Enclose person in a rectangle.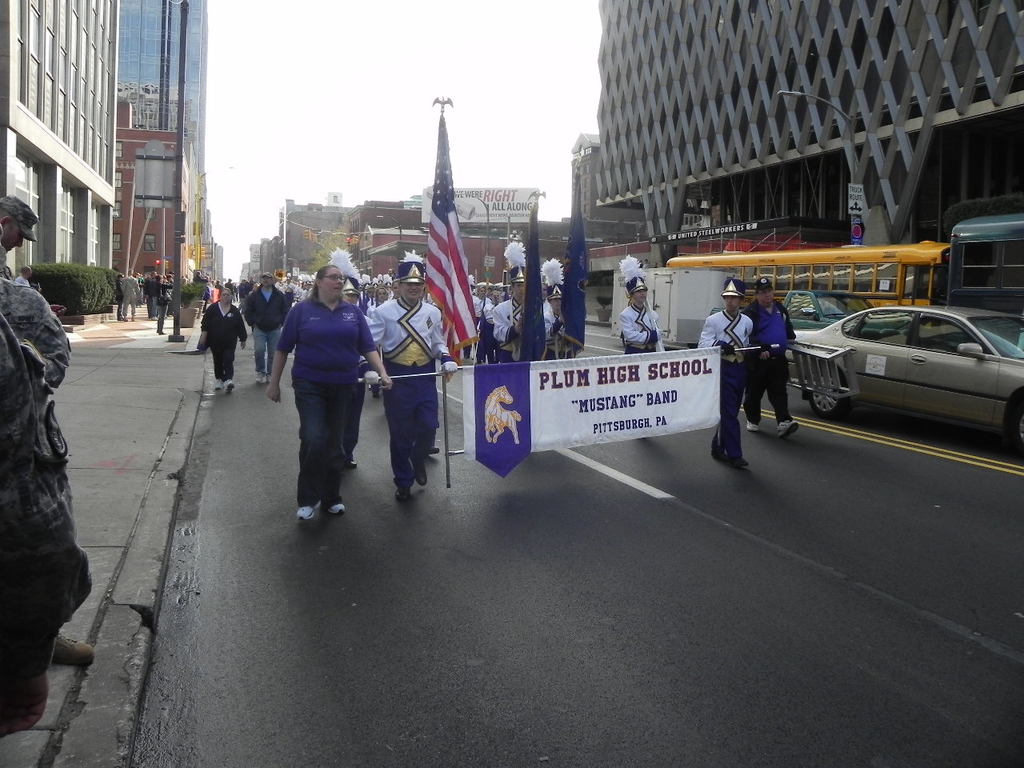
<bbox>624, 262, 664, 358</bbox>.
